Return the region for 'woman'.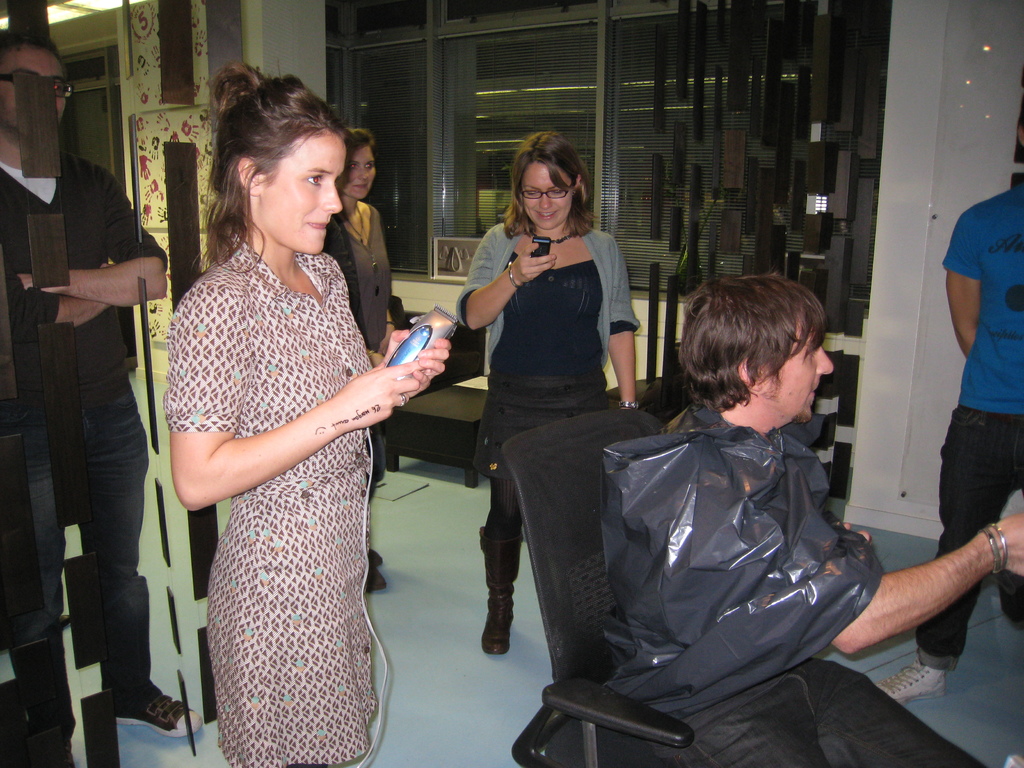
bbox=[300, 122, 392, 600].
